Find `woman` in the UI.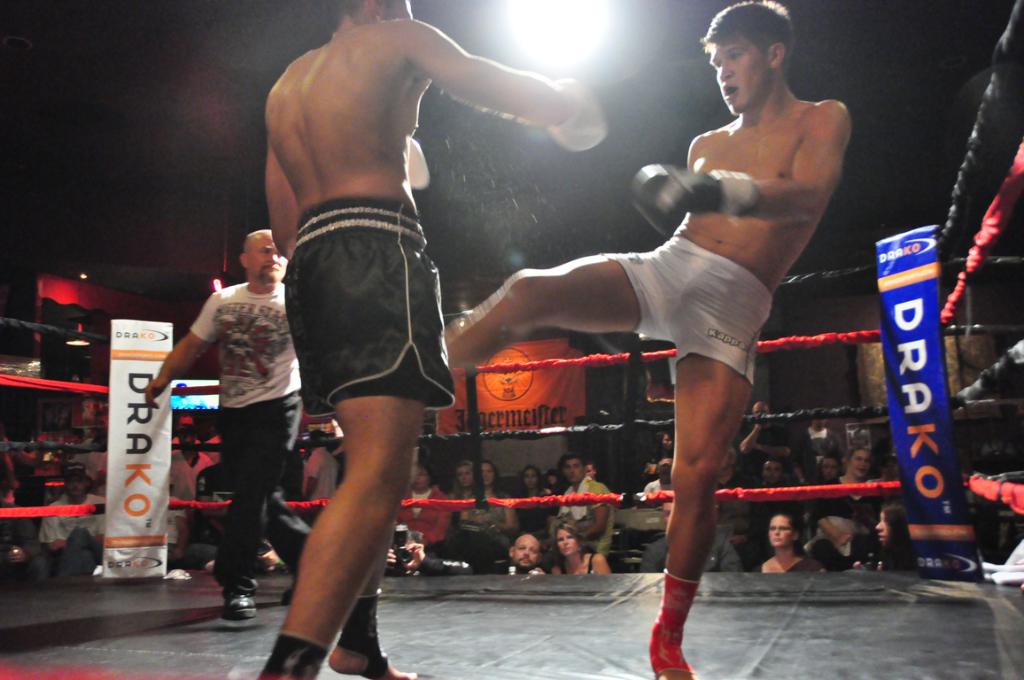
UI element at [392,462,454,549].
